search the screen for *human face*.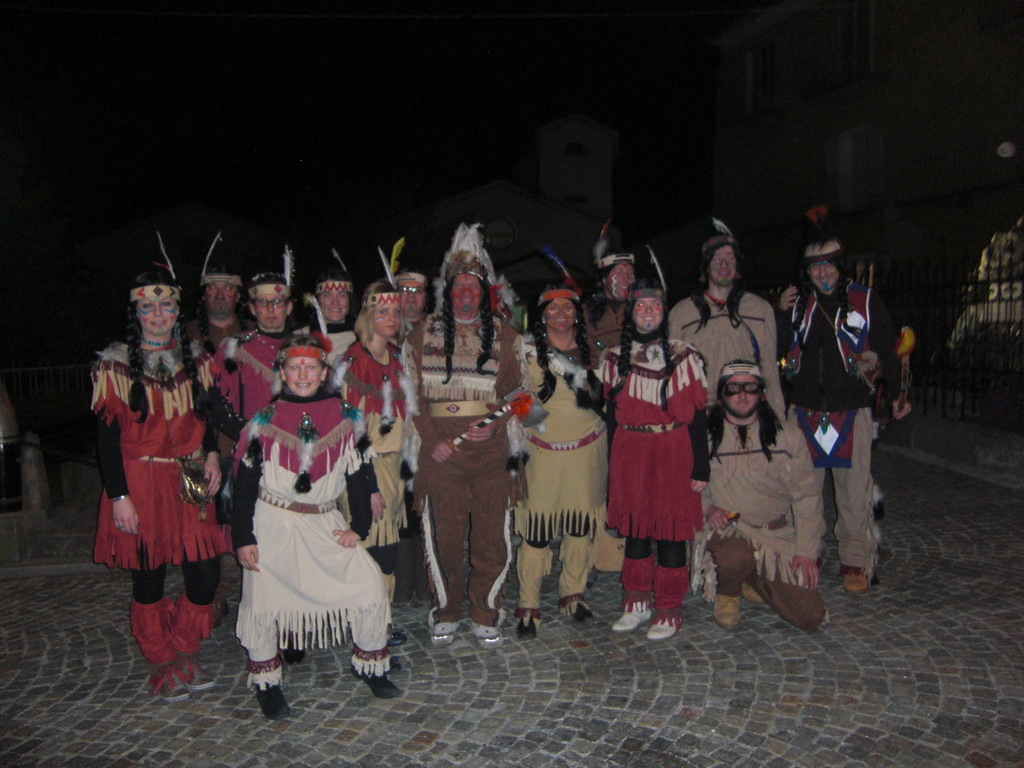
Found at pyautogui.locateOnScreen(136, 295, 172, 332).
